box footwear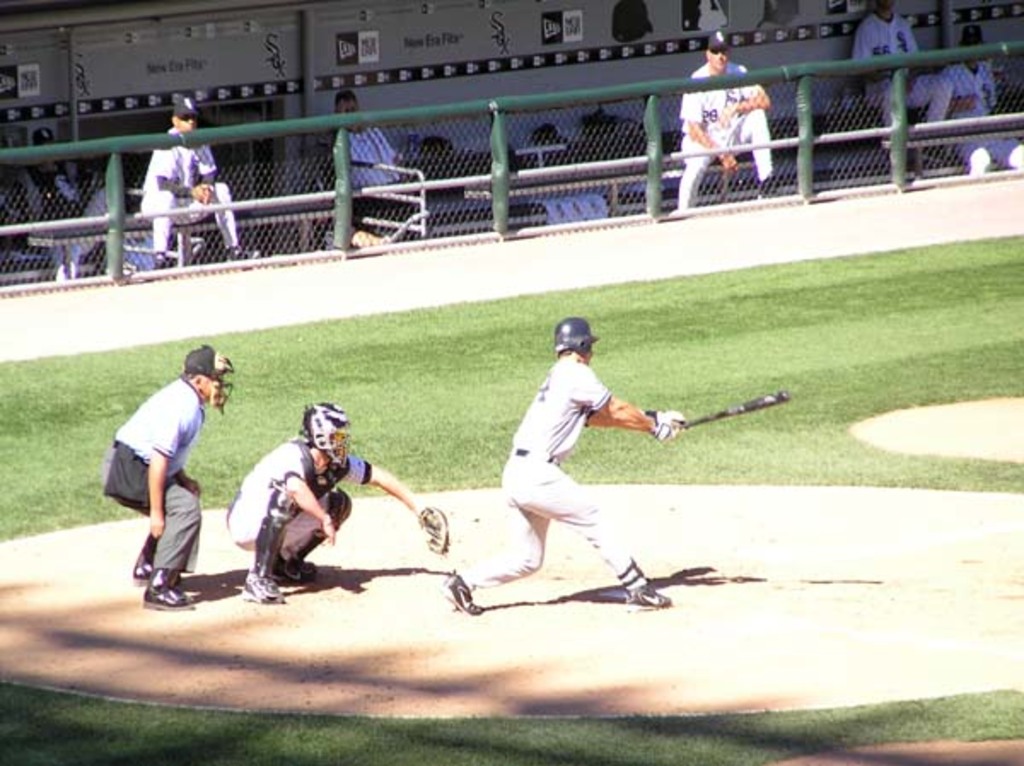
region(130, 525, 157, 589)
